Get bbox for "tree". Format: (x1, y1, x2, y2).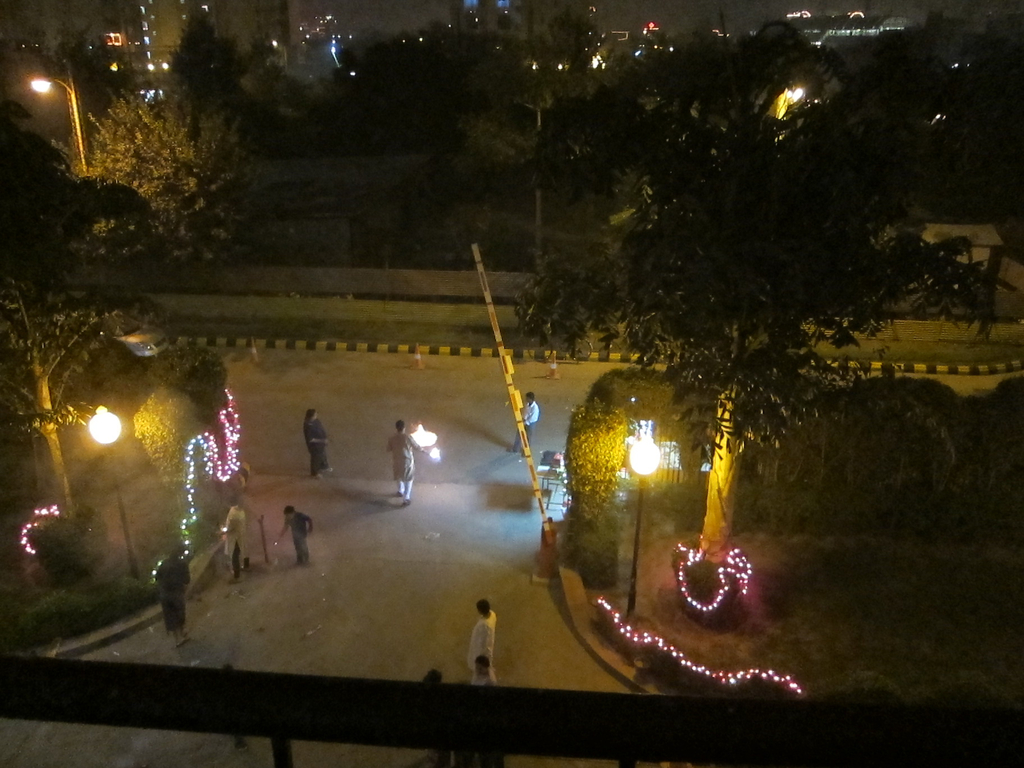
(164, 5, 241, 166).
